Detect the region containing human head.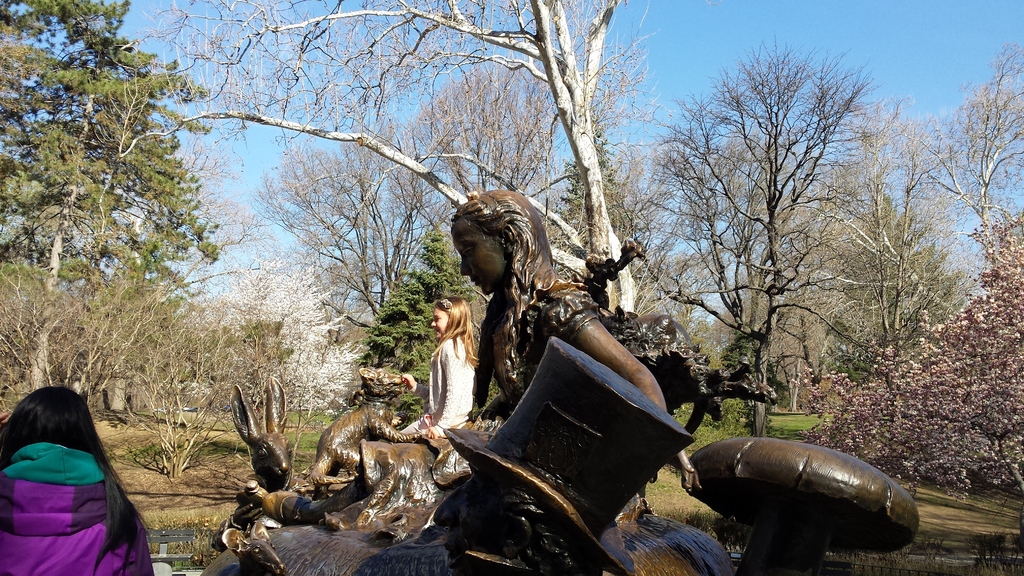
439 190 552 298.
